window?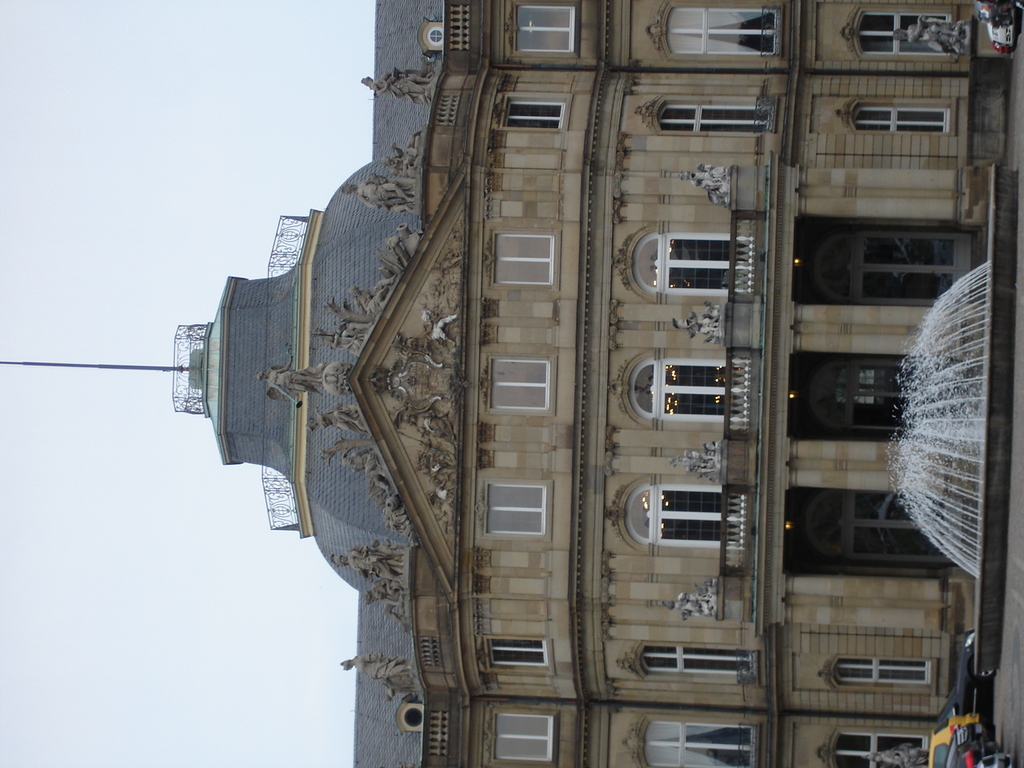
bbox=(494, 712, 562, 766)
